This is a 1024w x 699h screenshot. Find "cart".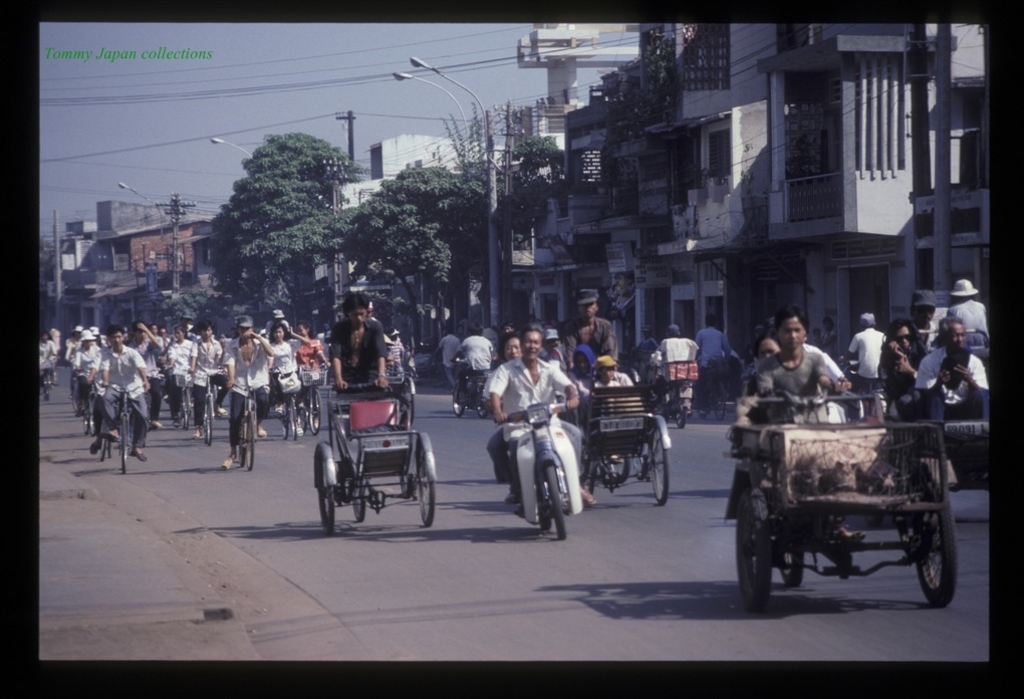
Bounding box: 727 391 961 610.
